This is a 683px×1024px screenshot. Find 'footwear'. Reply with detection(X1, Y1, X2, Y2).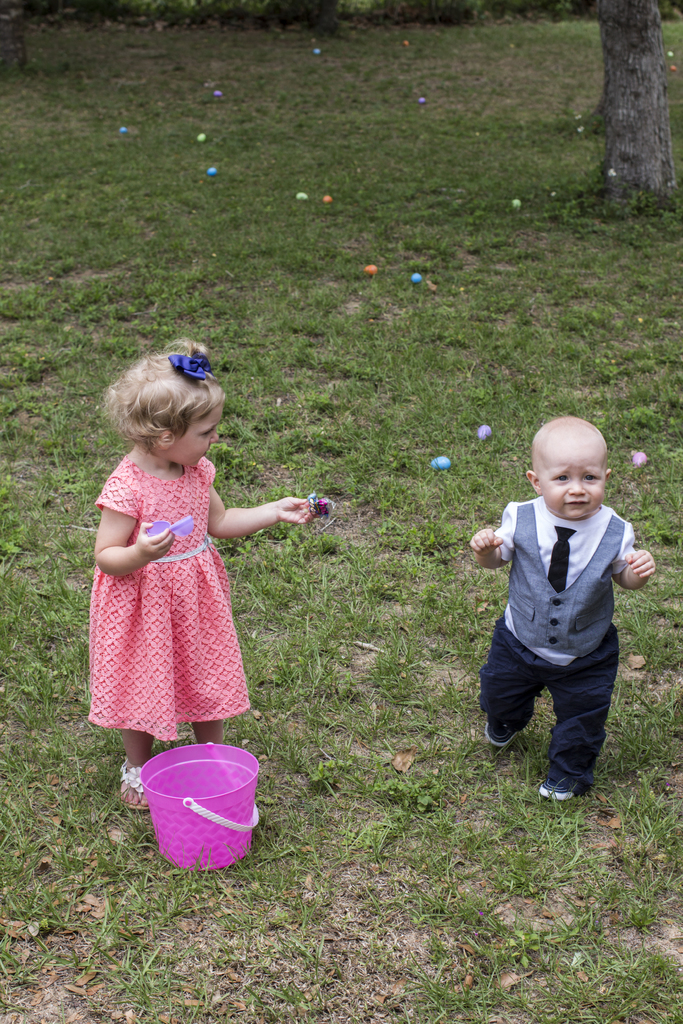
detection(481, 711, 525, 753).
